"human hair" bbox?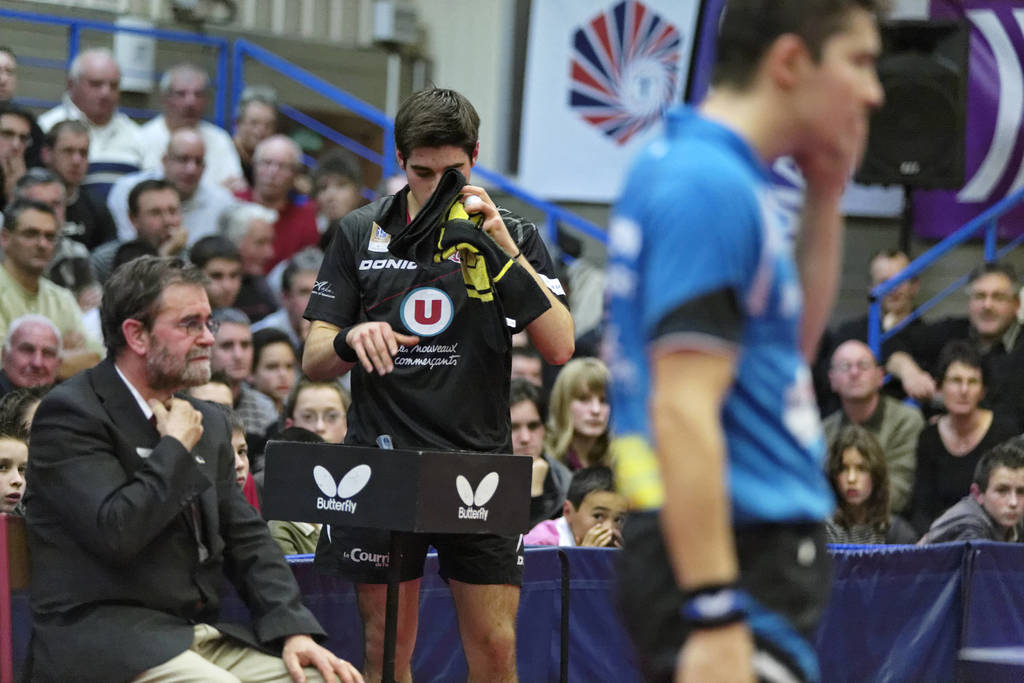
pyautogui.locateOnScreen(249, 133, 303, 172)
